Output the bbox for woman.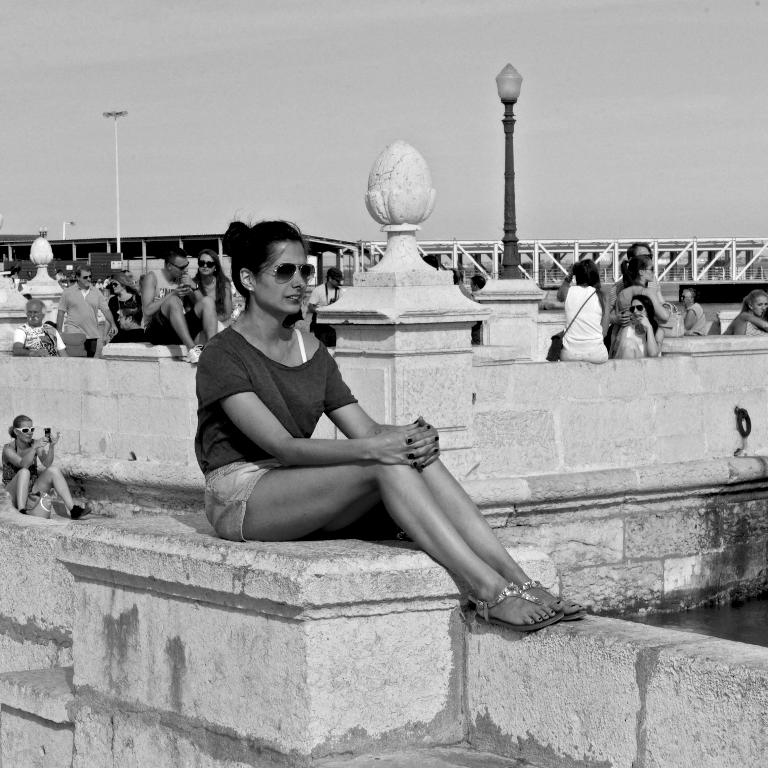
x1=609 y1=289 x2=665 y2=360.
